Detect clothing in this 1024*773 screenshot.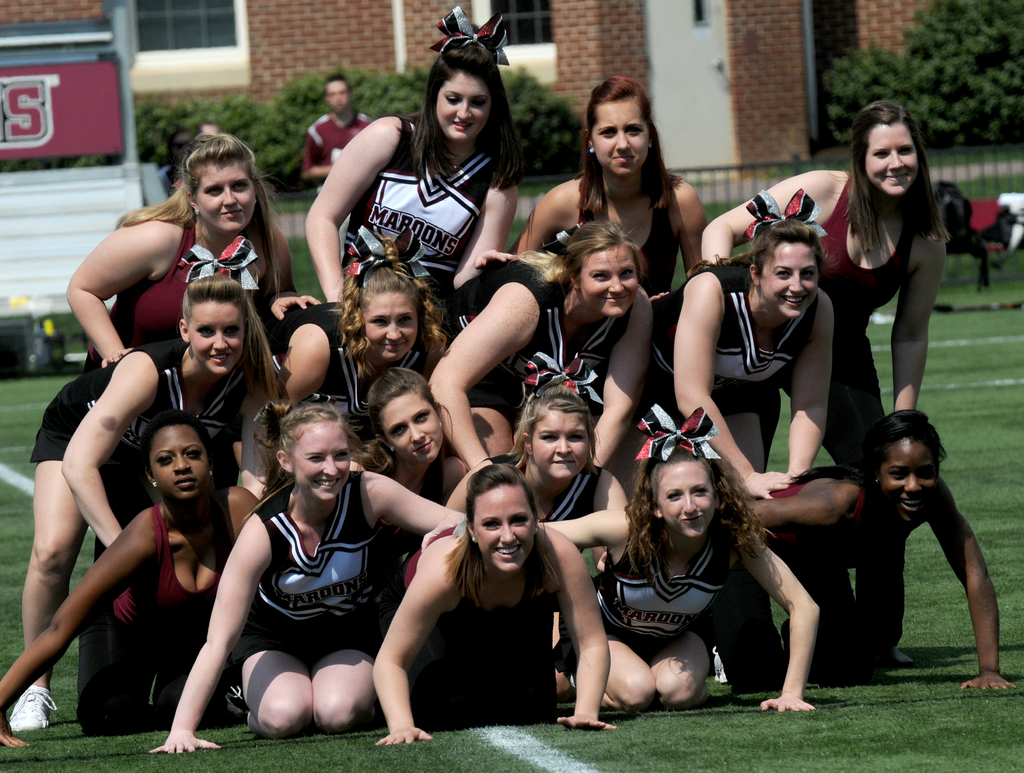
Detection: 489/459/605/545.
